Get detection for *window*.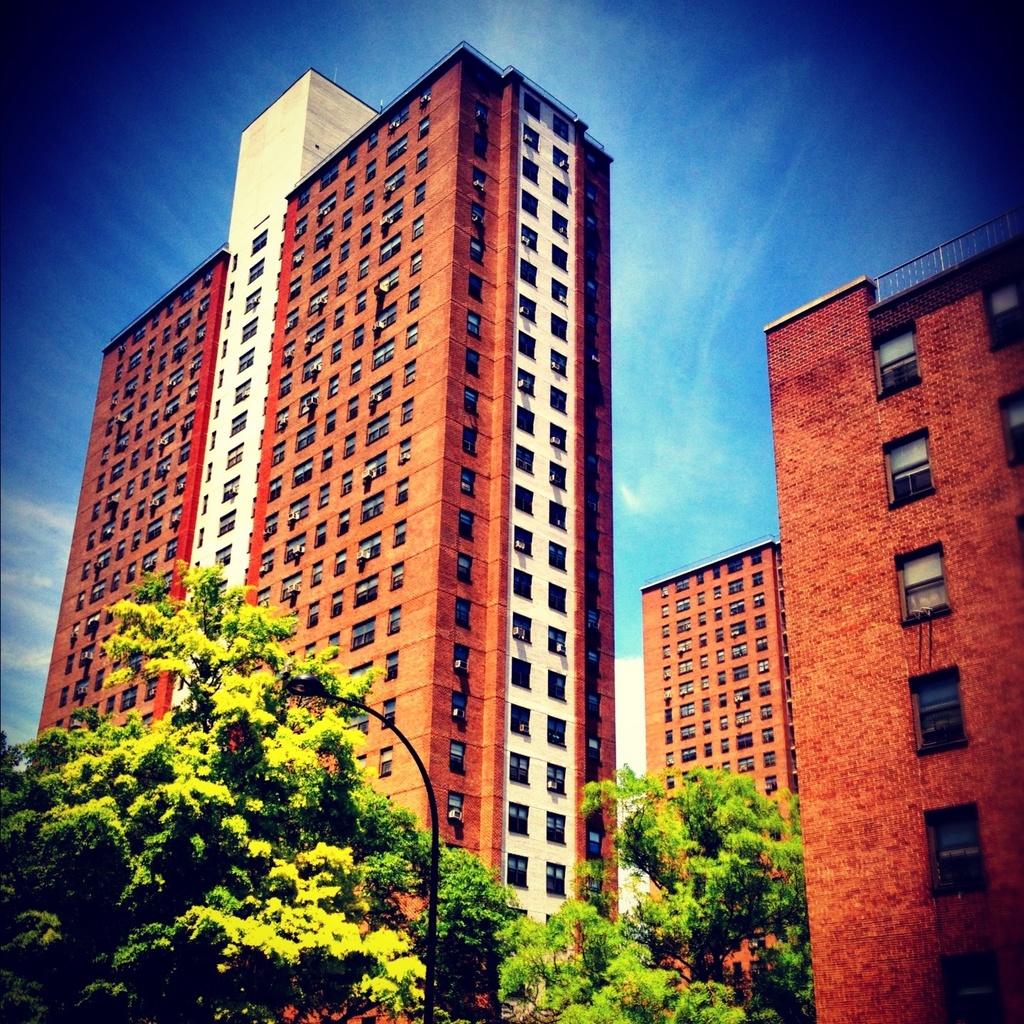
Detection: x1=475, y1=202, x2=485, y2=227.
